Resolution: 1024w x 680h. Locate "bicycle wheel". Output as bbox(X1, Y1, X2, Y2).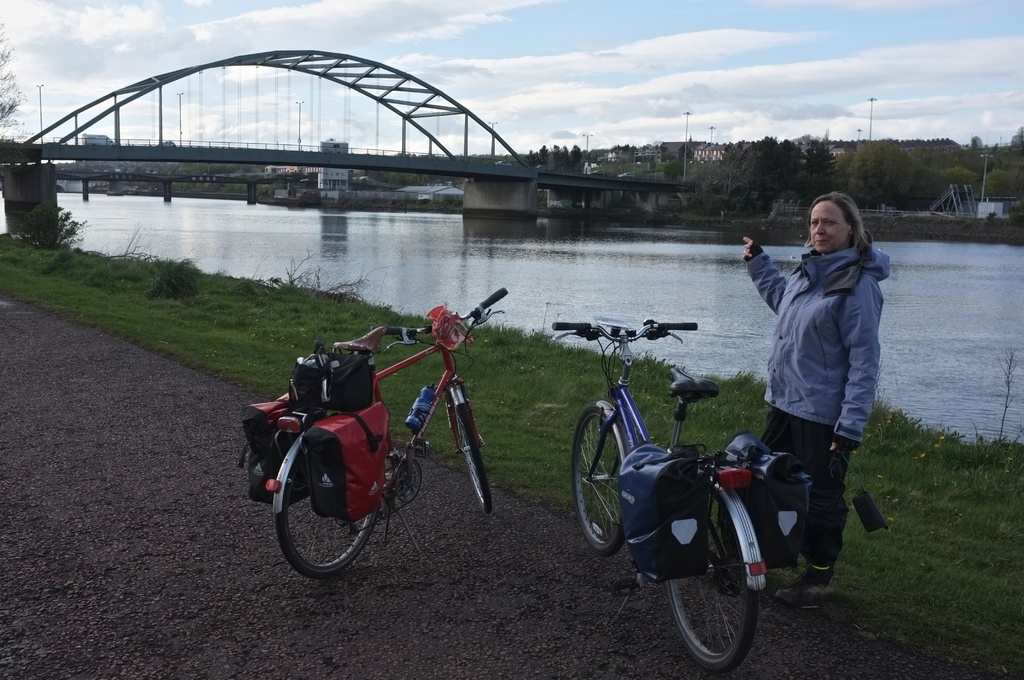
bbox(452, 396, 494, 511).
